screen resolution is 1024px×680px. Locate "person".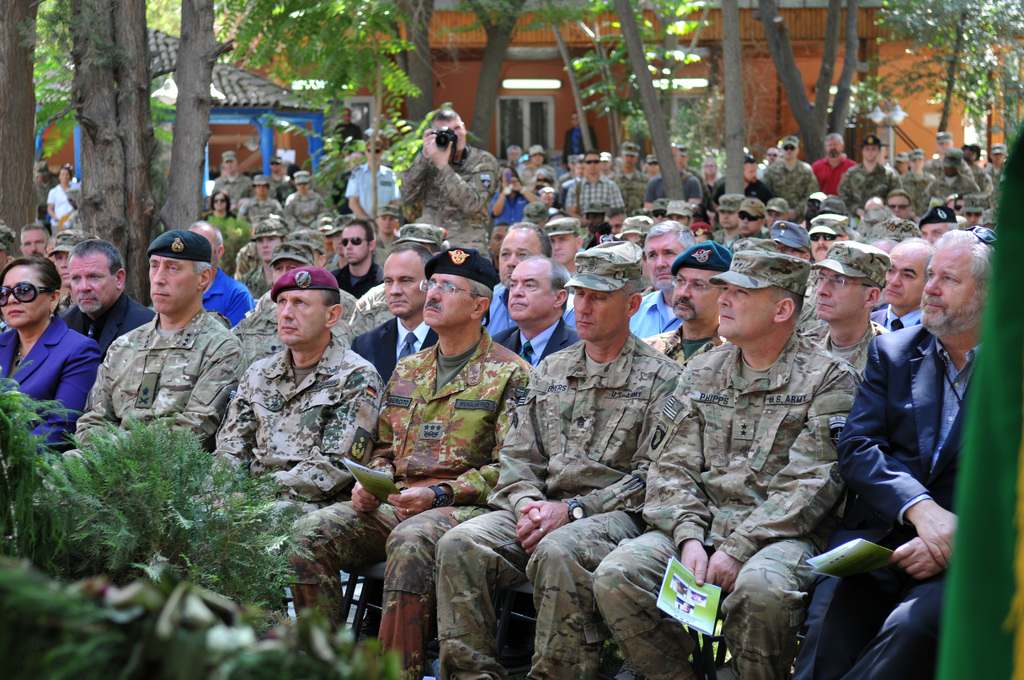
l=595, t=206, r=658, b=263.
